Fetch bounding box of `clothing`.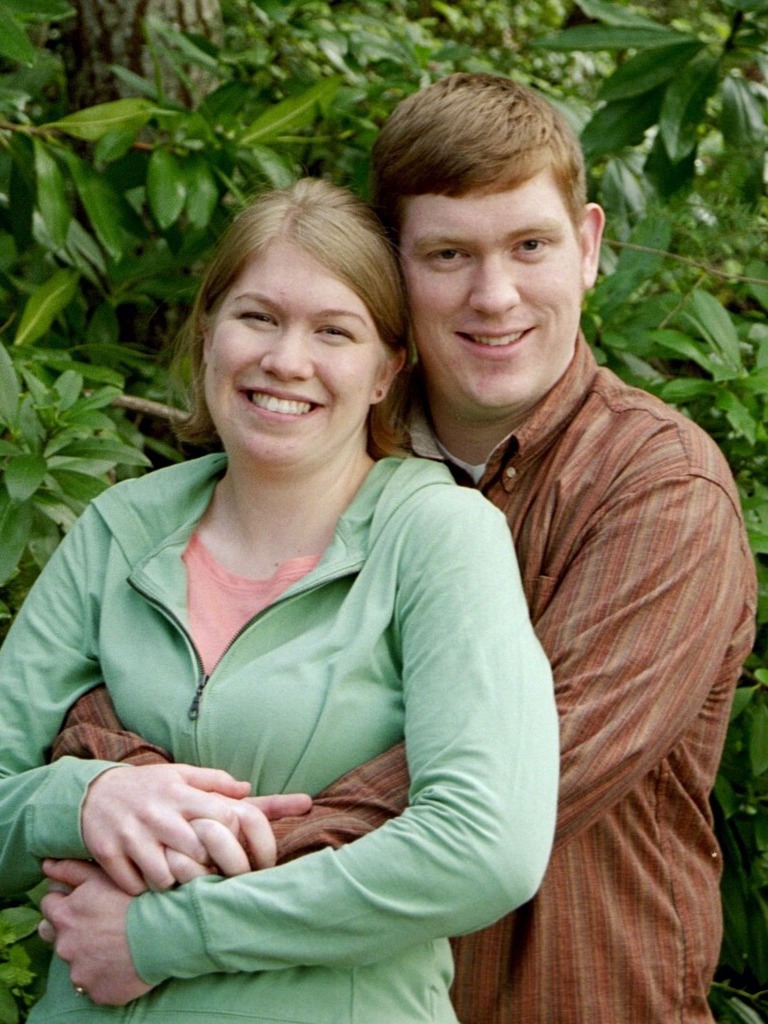
Bbox: l=41, t=327, r=758, b=1023.
